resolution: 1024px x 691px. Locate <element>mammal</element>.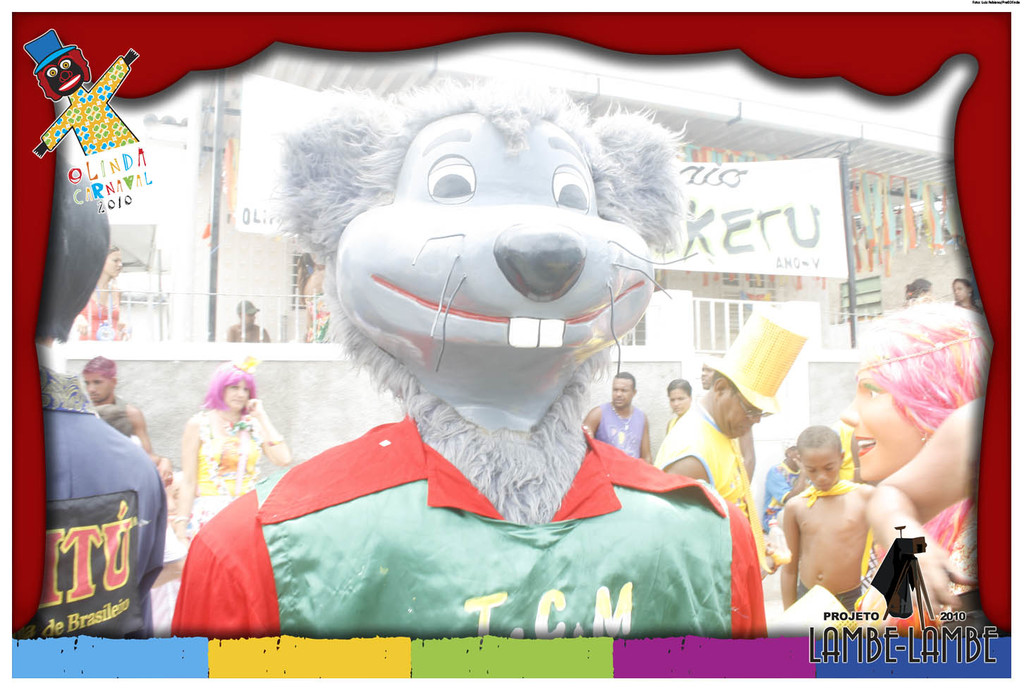
bbox=[868, 397, 997, 635].
